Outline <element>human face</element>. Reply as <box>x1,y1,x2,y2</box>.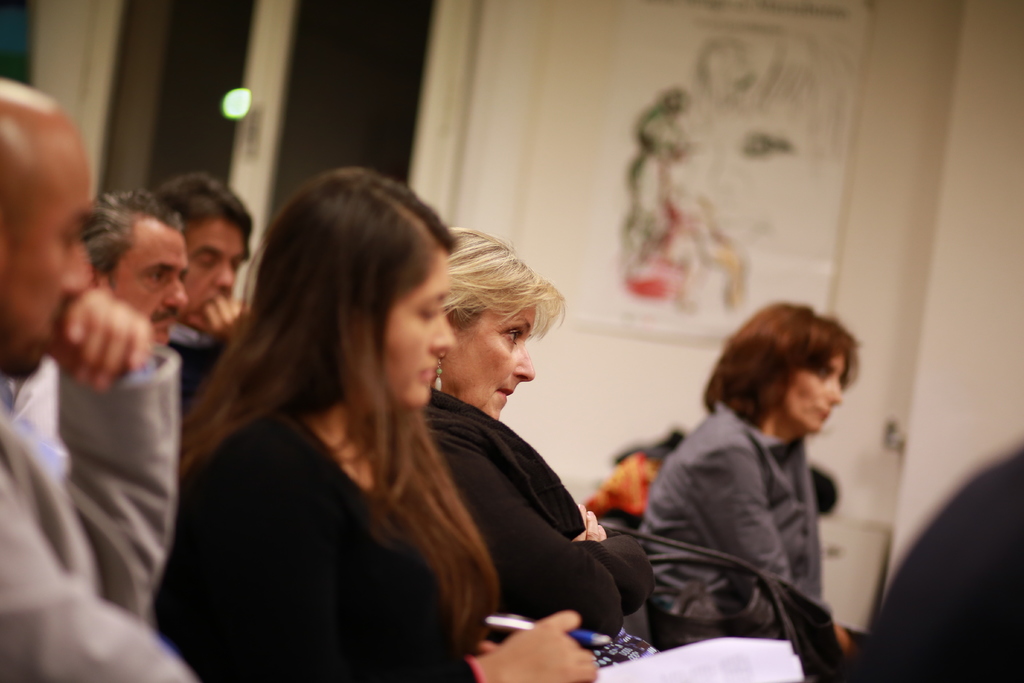
<box>384,252,451,407</box>.
